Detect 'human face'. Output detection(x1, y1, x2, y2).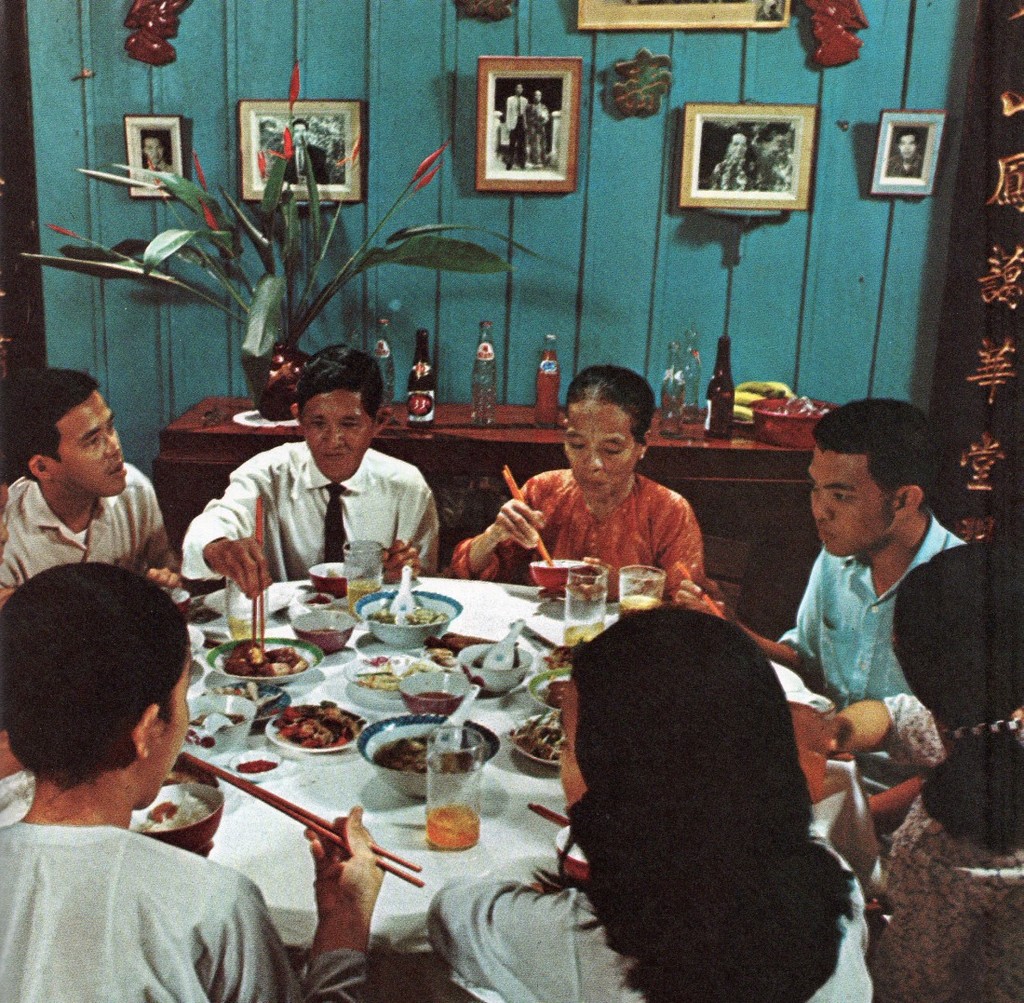
detection(546, 672, 590, 805).
